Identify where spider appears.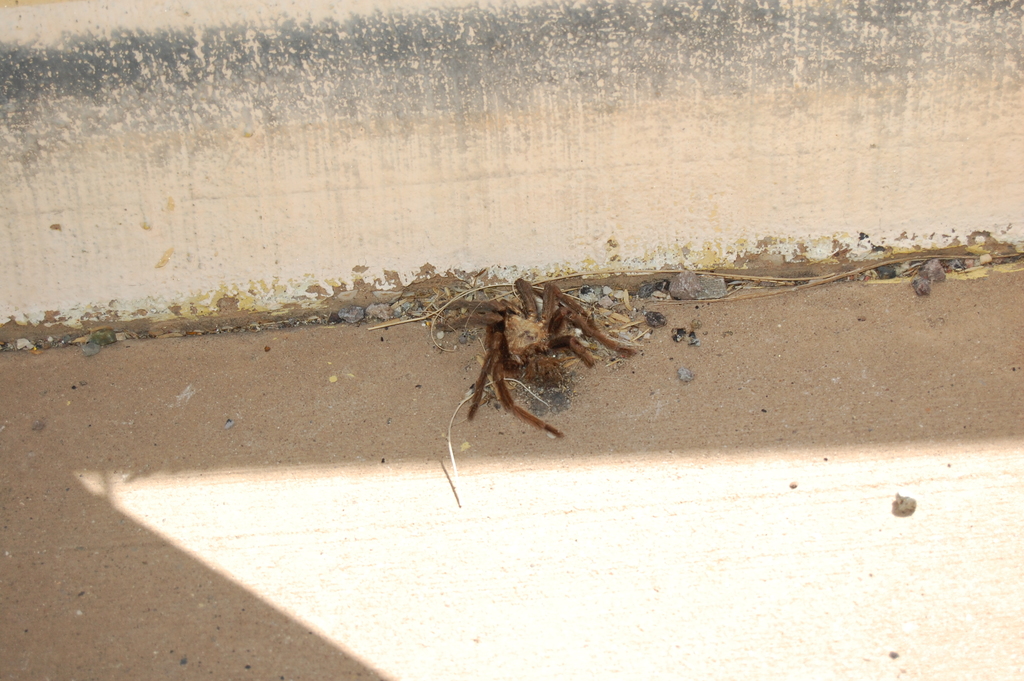
Appears at locate(433, 272, 636, 439).
